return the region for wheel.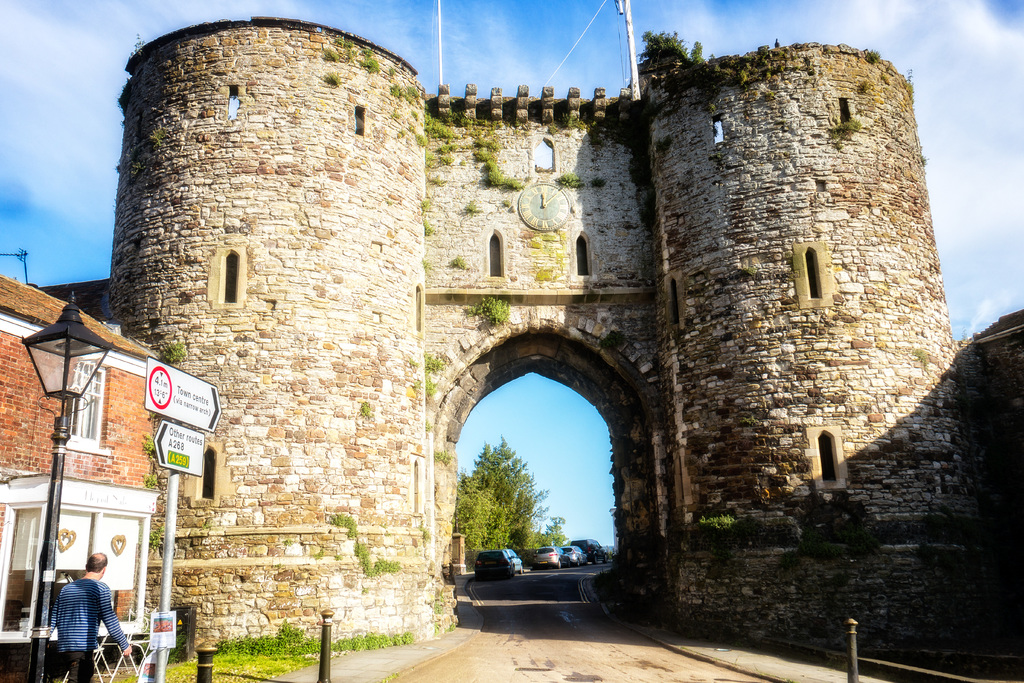
bbox=(505, 573, 509, 578).
